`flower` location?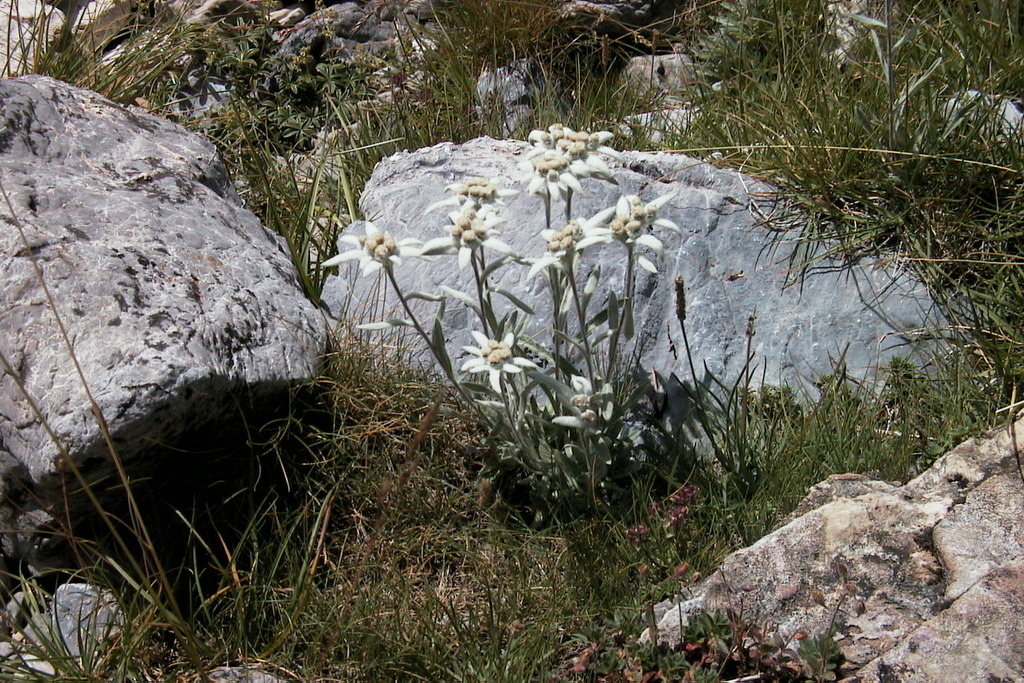
(left=425, top=178, right=513, bottom=216)
